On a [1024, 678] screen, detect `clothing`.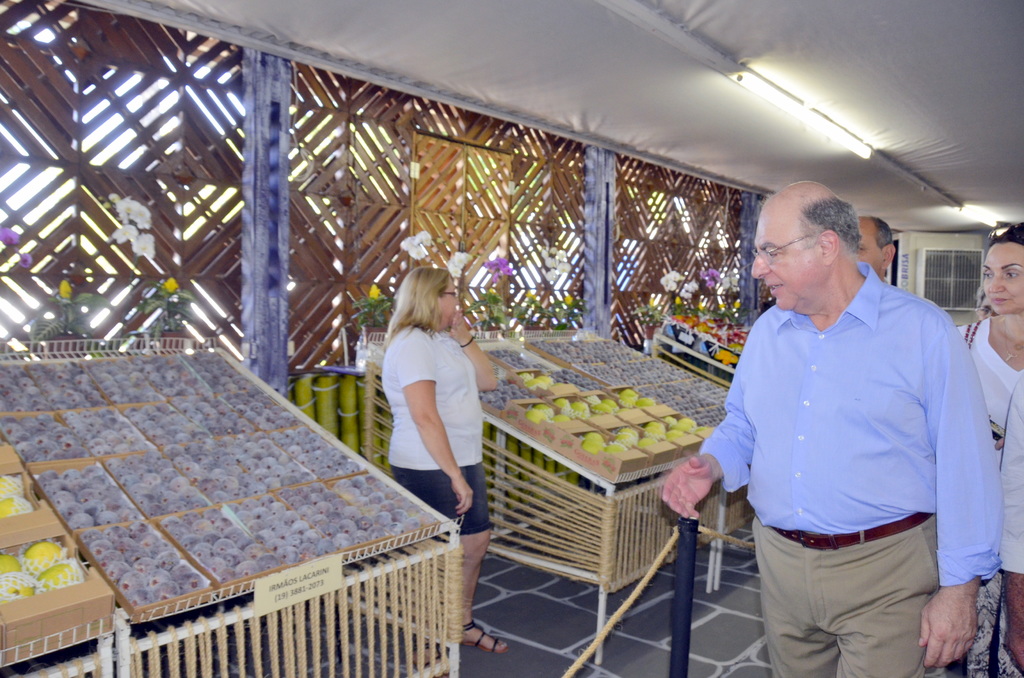
region(374, 307, 487, 519).
